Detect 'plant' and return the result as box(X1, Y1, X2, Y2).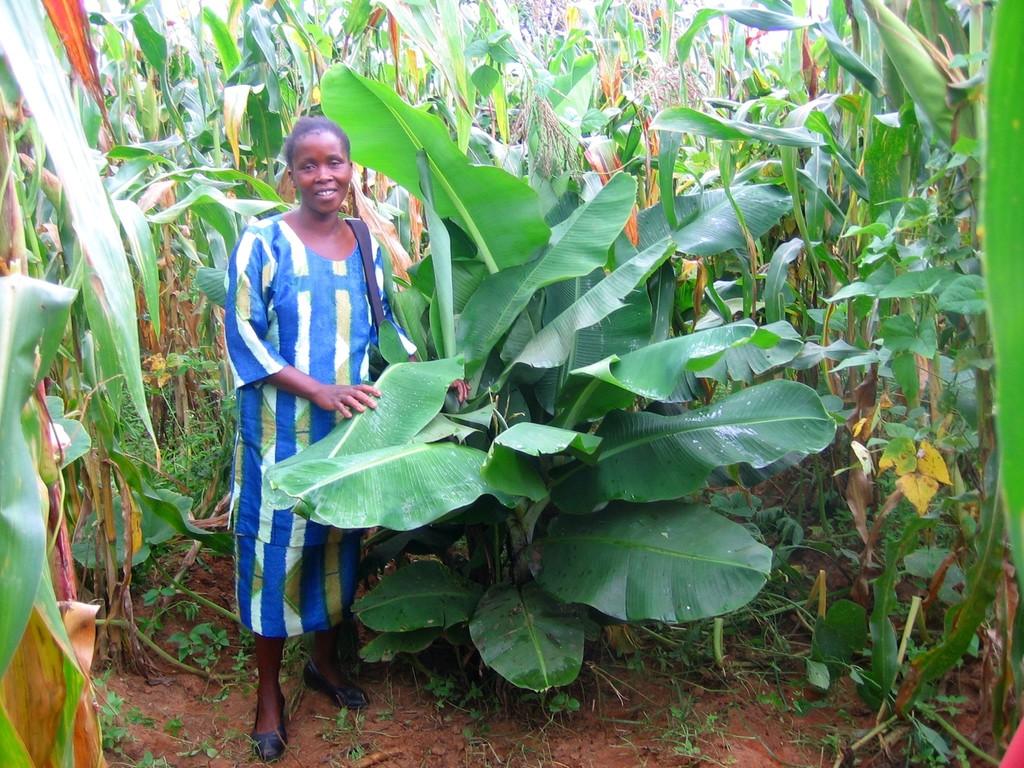
box(465, 683, 484, 707).
